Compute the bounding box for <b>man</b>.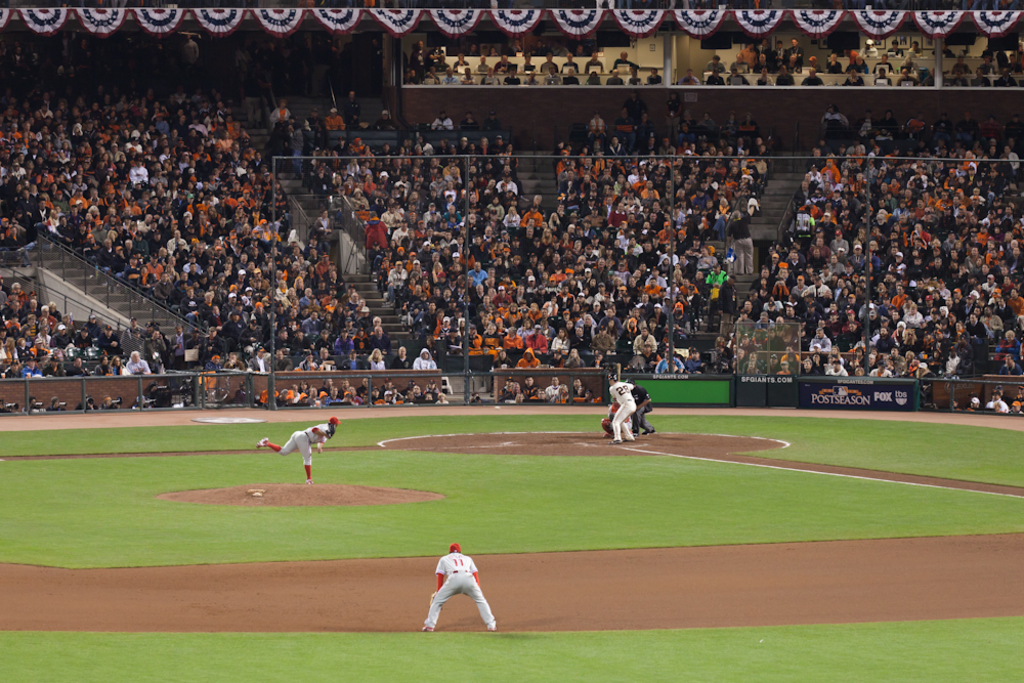
[564,345,587,369].
